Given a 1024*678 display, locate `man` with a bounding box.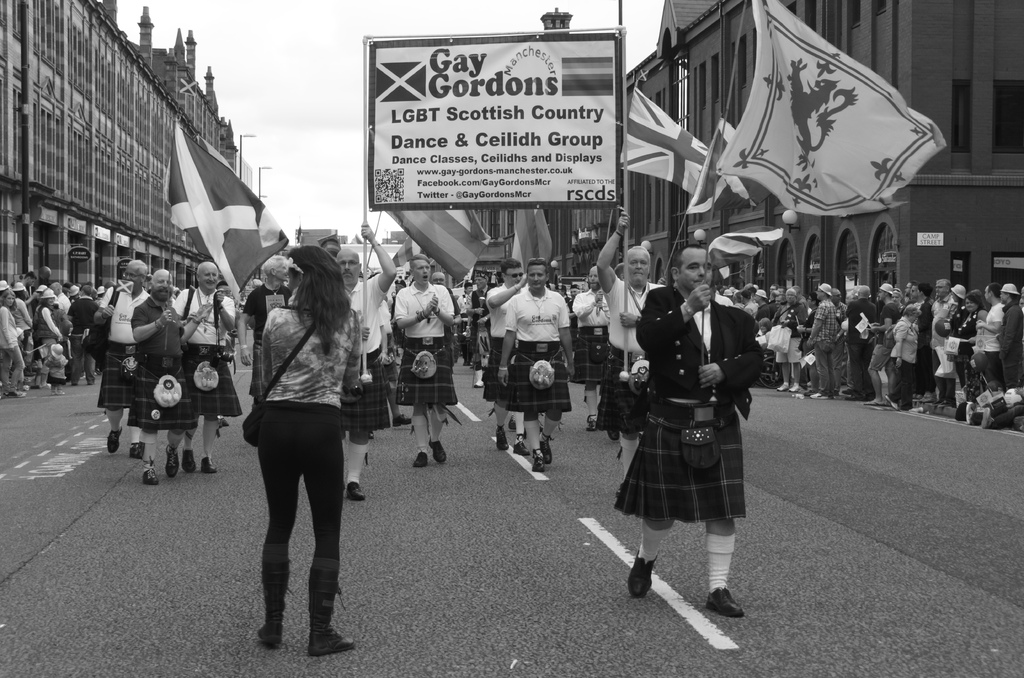
Located: <box>598,202,671,506</box>.
